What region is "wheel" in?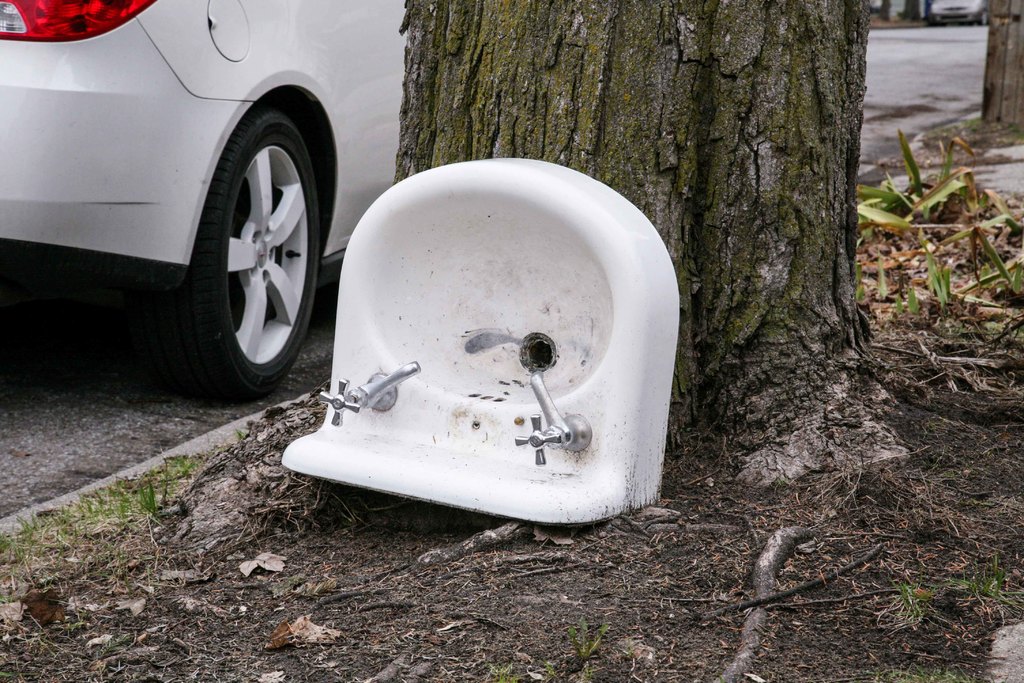
bbox=[979, 12, 989, 26].
